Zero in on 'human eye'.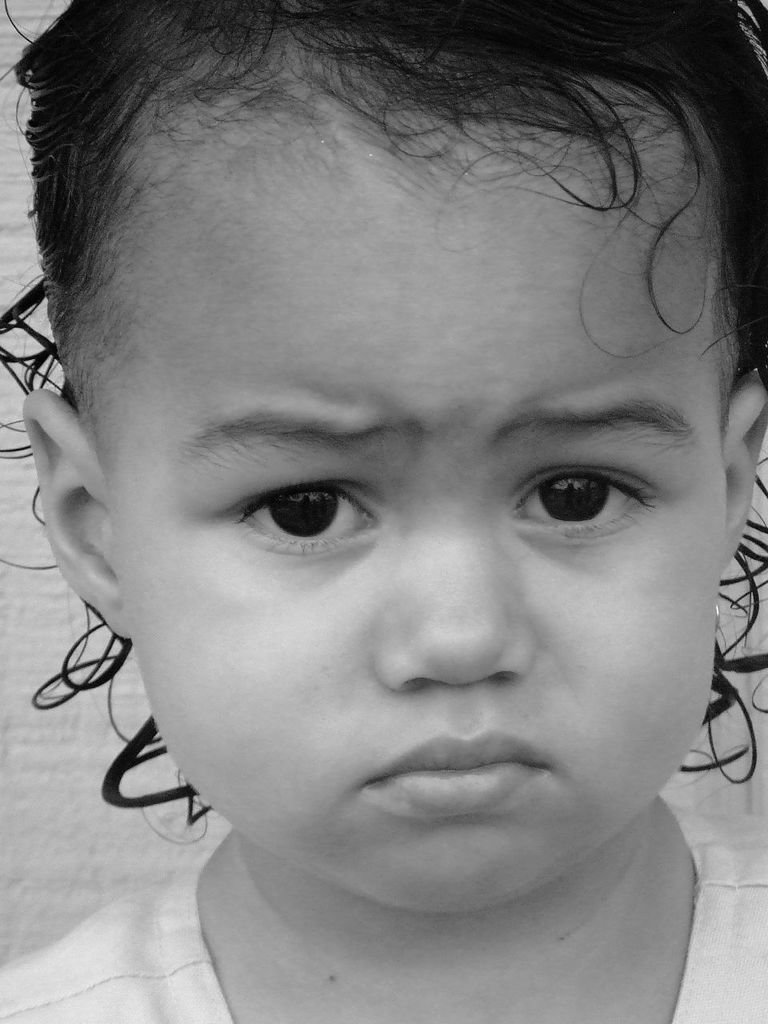
Zeroed in: <box>210,455,382,562</box>.
